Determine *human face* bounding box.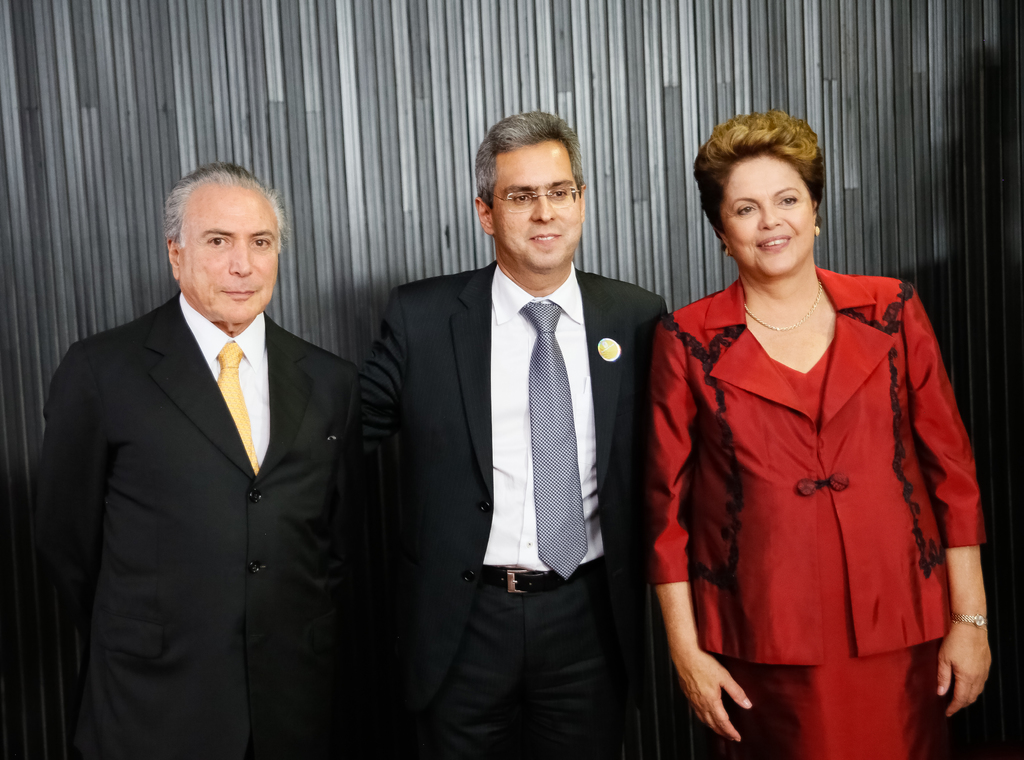
Determined: x1=725 y1=158 x2=815 y2=281.
